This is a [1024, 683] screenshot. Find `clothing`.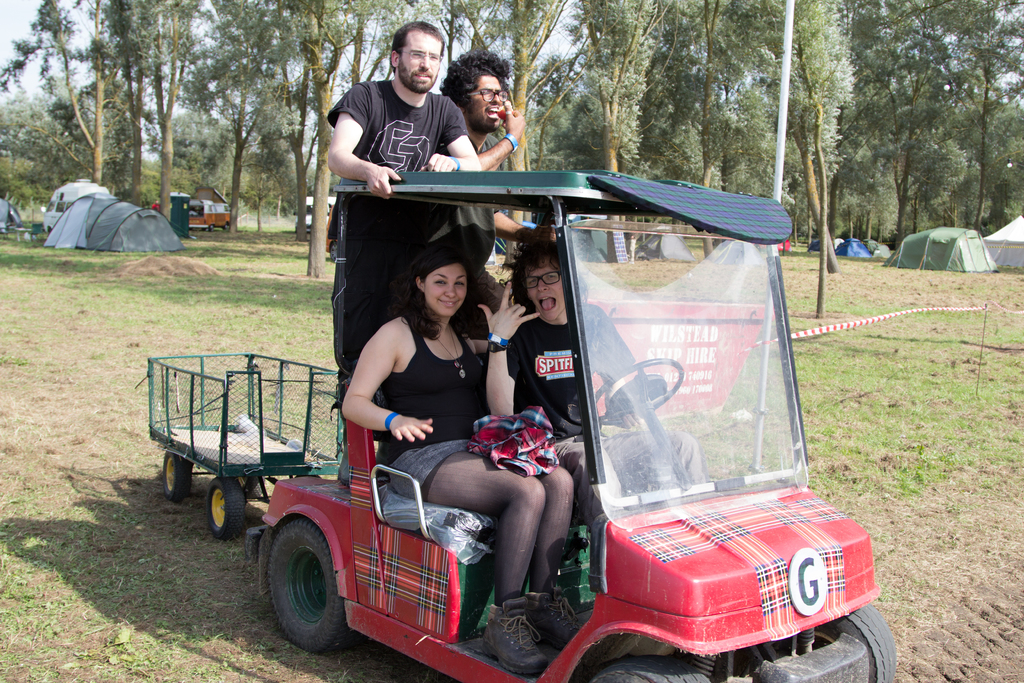
Bounding box: region(377, 313, 487, 498).
